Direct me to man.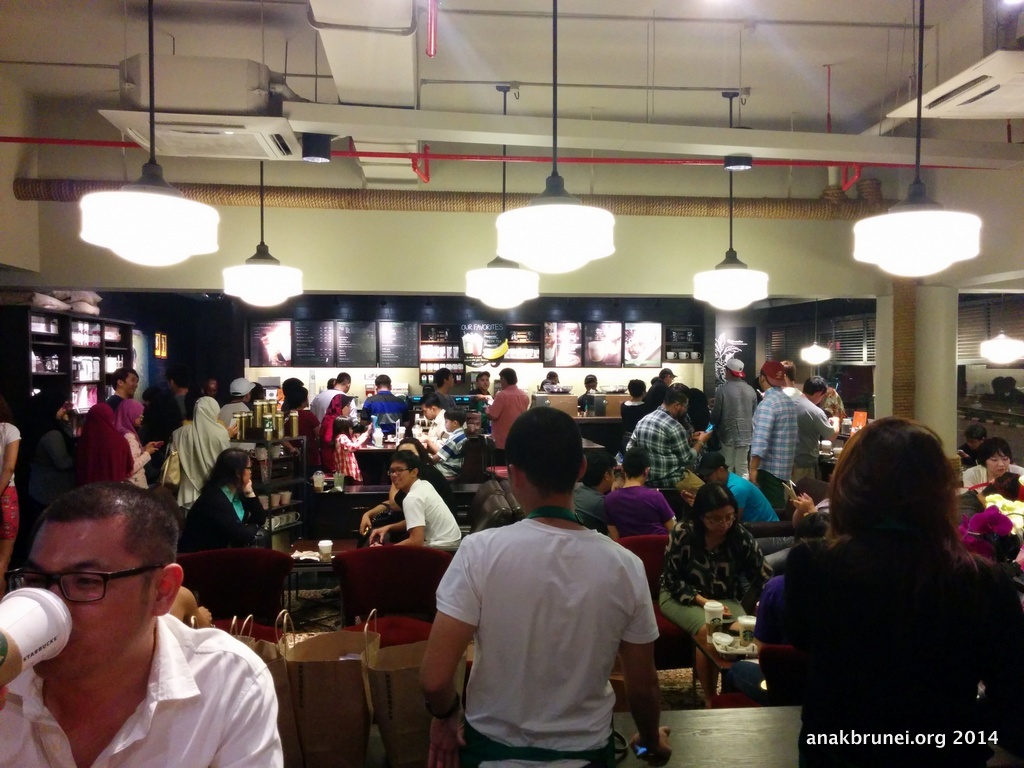
Direction: (605, 446, 676, 540).
